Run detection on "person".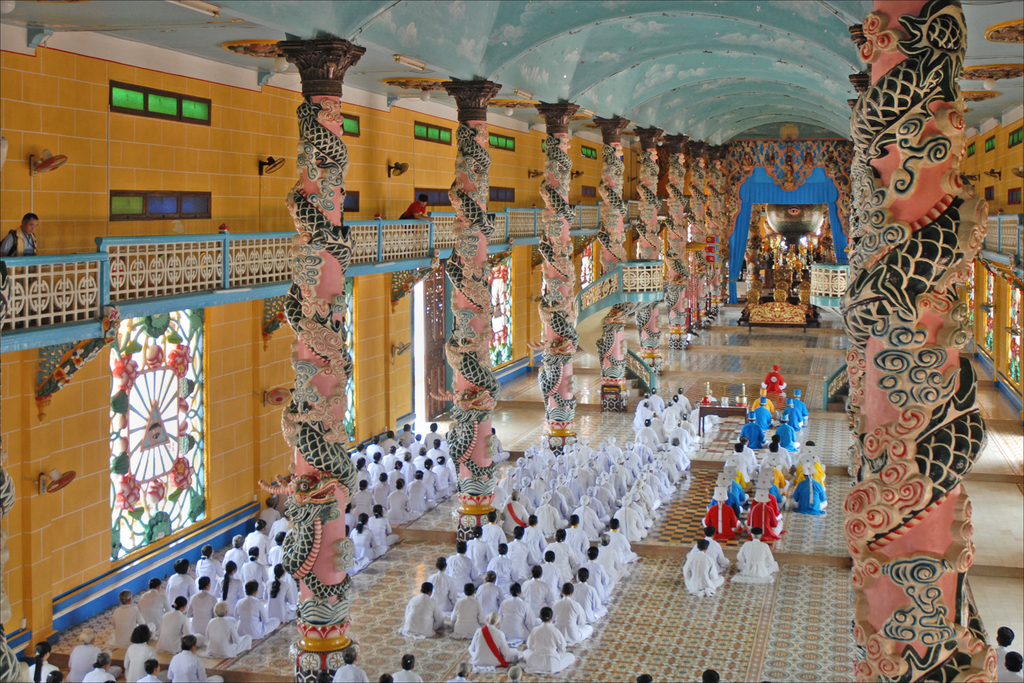
Result: crop(481, 508, 512, 552).
